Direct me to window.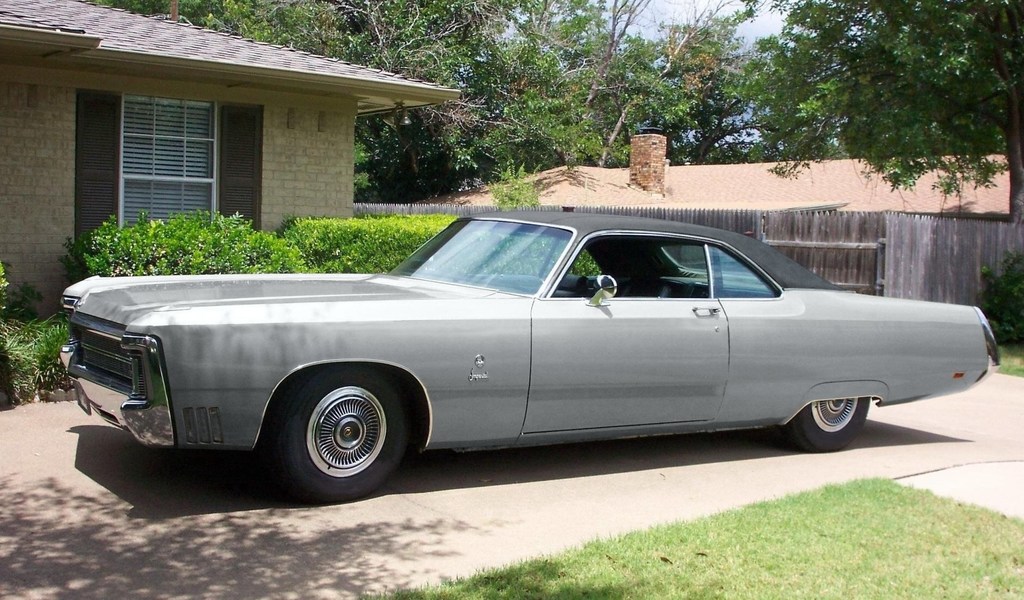
Direction: (547, 236, 709, 298).
